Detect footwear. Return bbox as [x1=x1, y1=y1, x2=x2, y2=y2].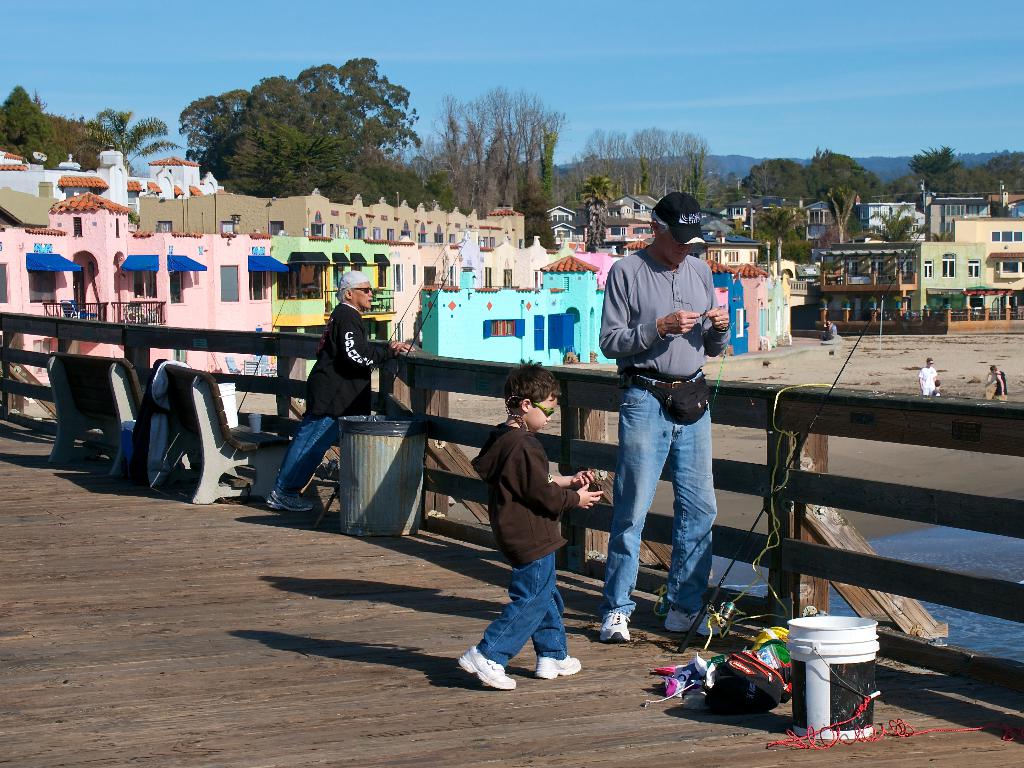
[x1=599, y1=611, x2=630, y2=641].
